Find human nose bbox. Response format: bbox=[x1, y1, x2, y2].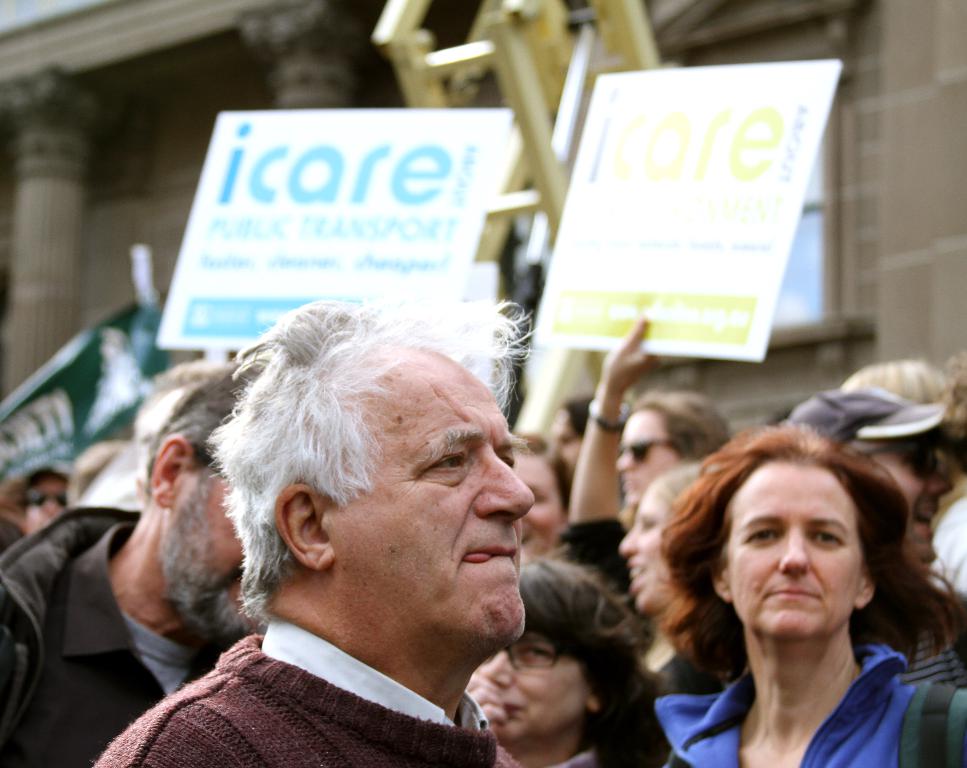
bbox=[788, 528, 809, 578].
